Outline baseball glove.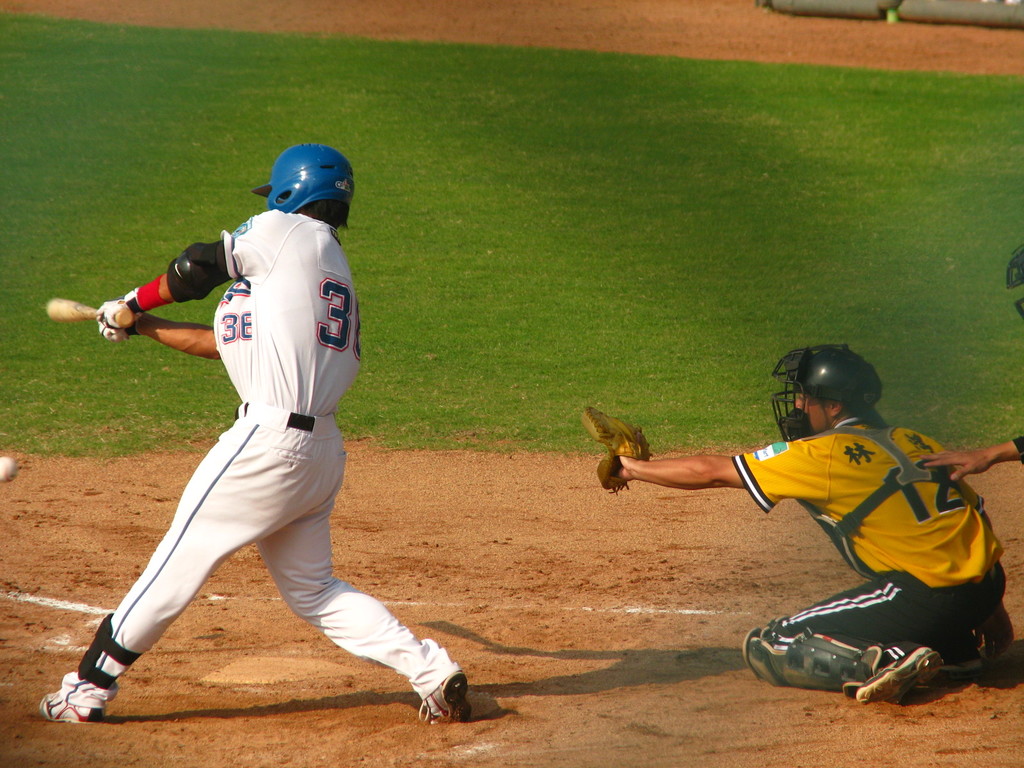
Outline: box=[580, 408, 656, 494].
